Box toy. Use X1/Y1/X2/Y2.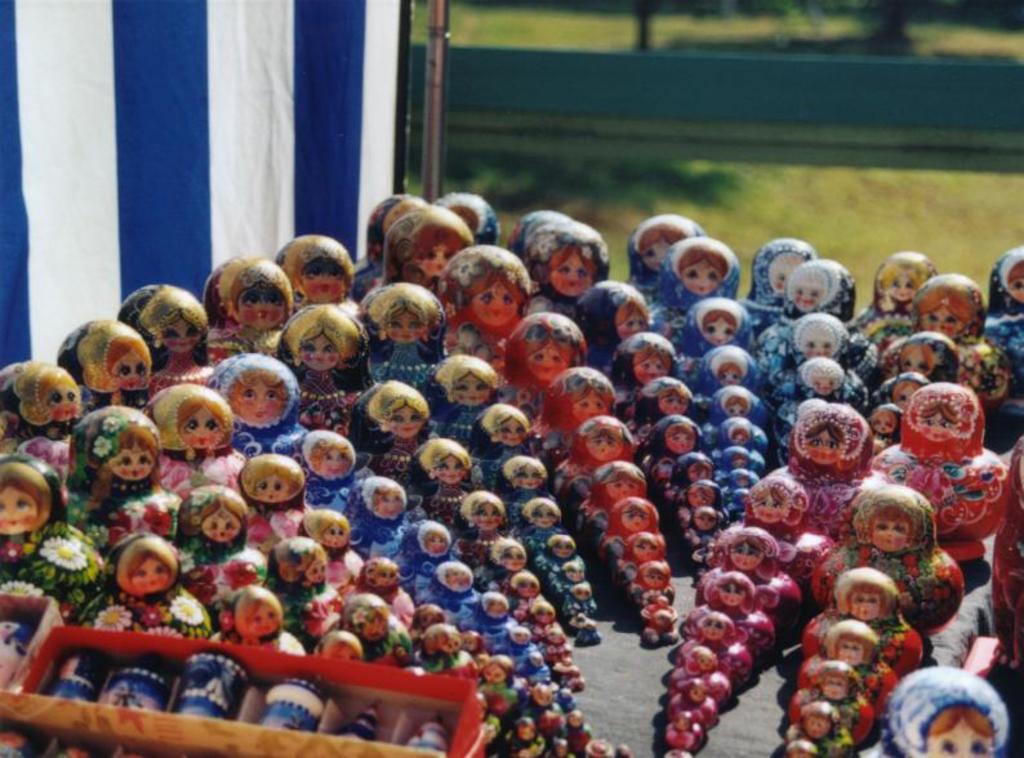
138/393/223/478.
